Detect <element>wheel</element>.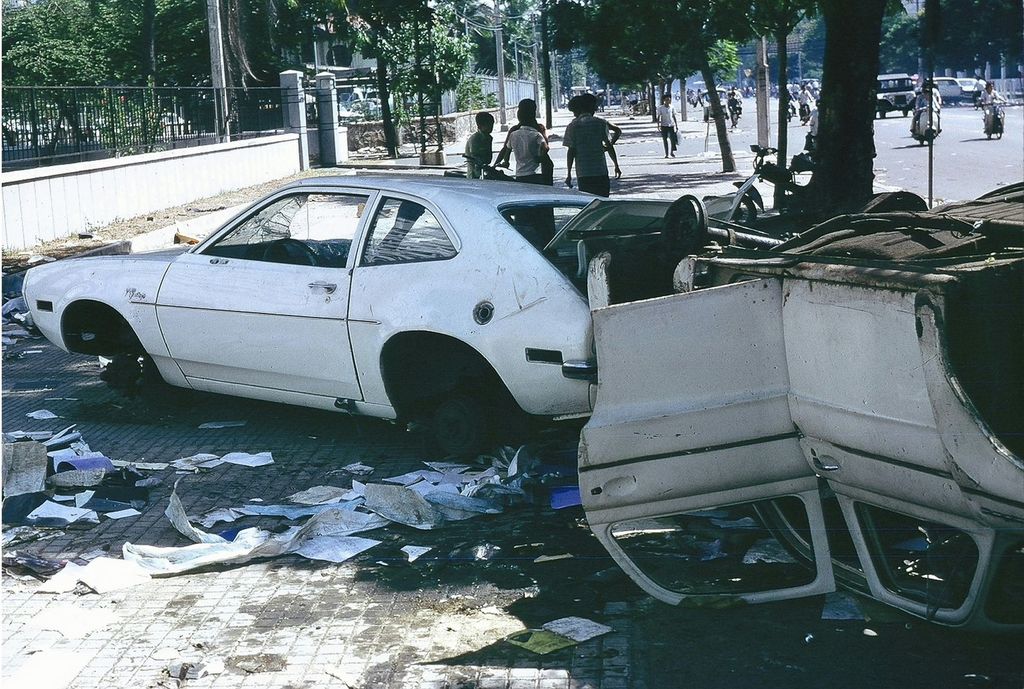
Detected at left=904, top=103, right=910, bottom=118.
